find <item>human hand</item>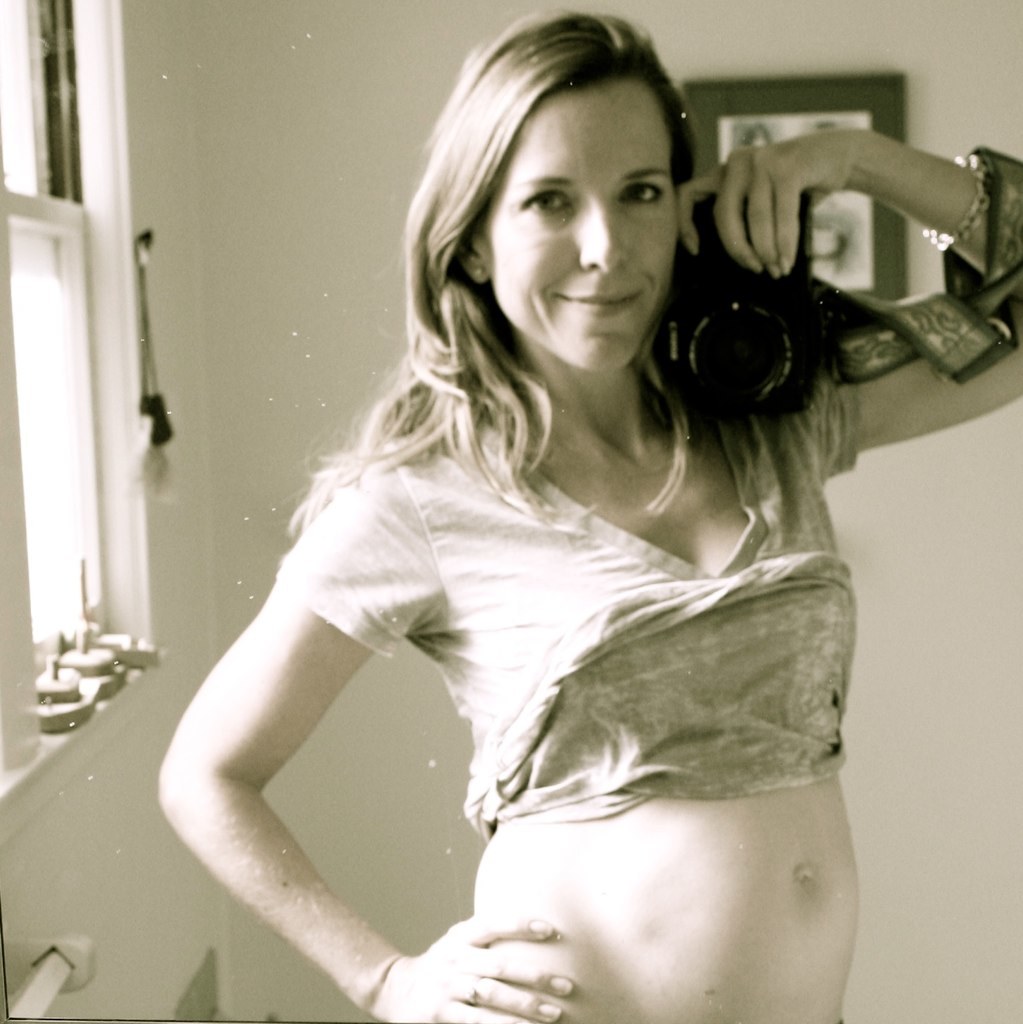
rect(378, 914, 573, 1023)
